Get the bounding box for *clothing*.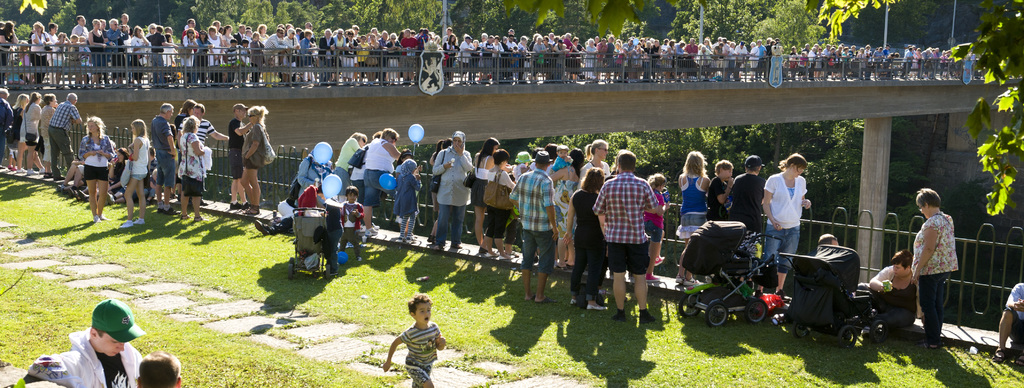
region(129, 133, 152, 180).
